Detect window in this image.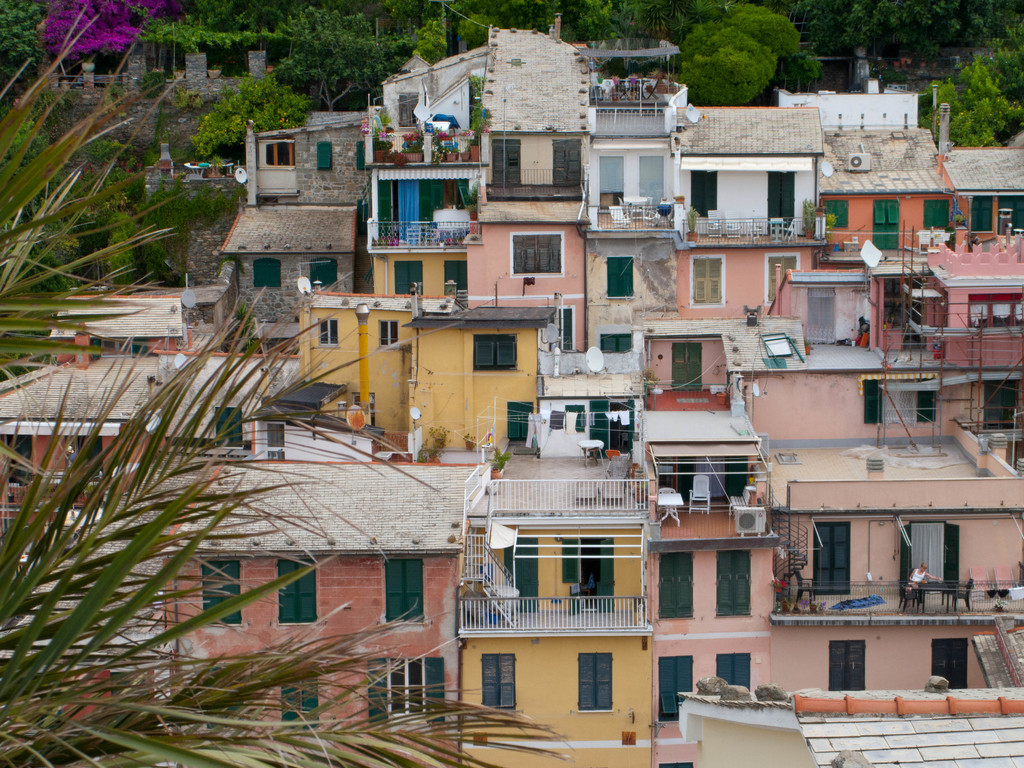
Detection: 366 655 445 728.
